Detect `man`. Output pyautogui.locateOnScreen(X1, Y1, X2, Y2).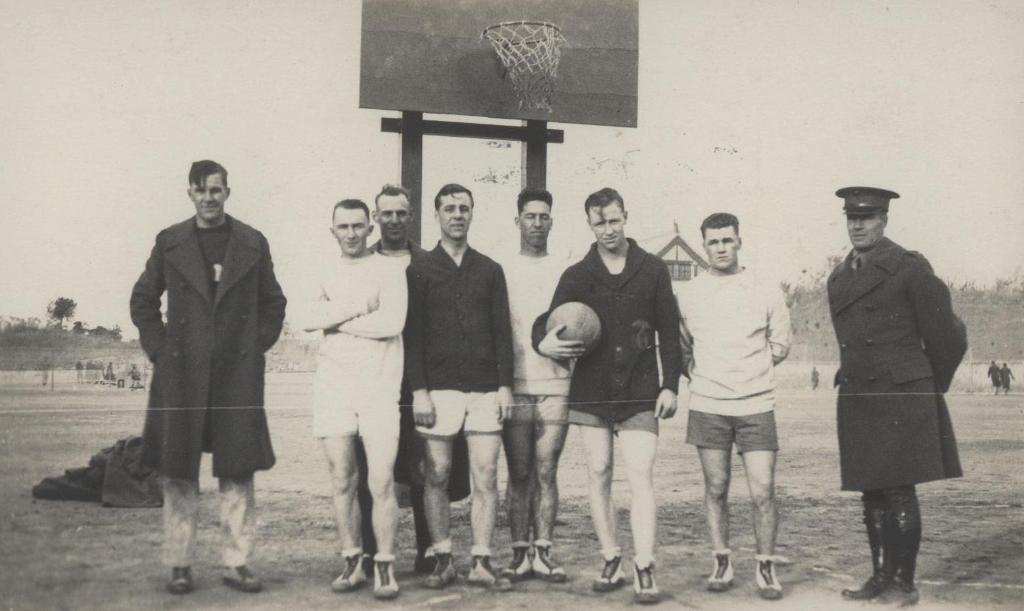
pyautogui.locateOnScreen(824, 182, 967, 610).
